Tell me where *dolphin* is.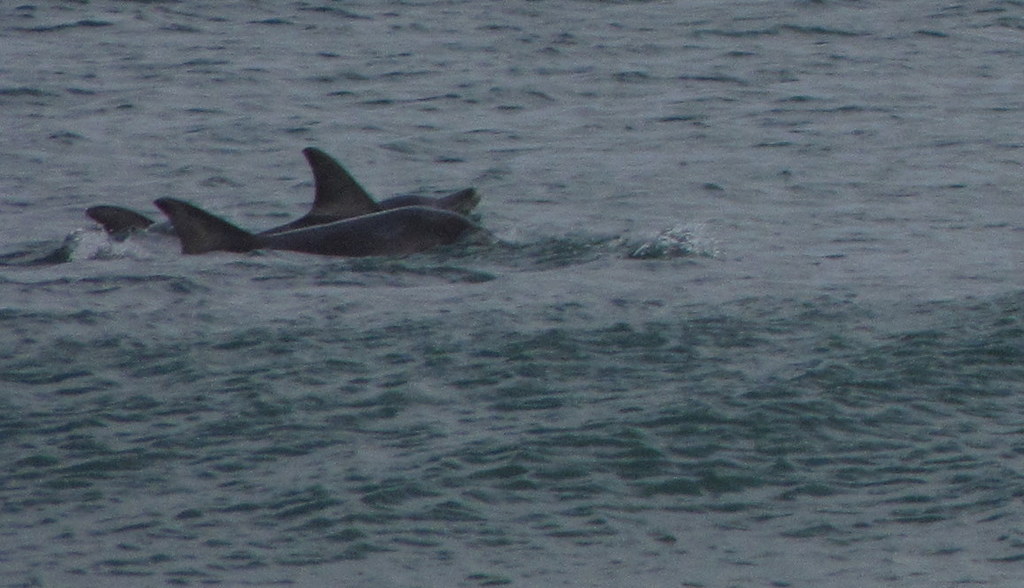
*dolphin* is at crop(155, 196, 495, 264).
